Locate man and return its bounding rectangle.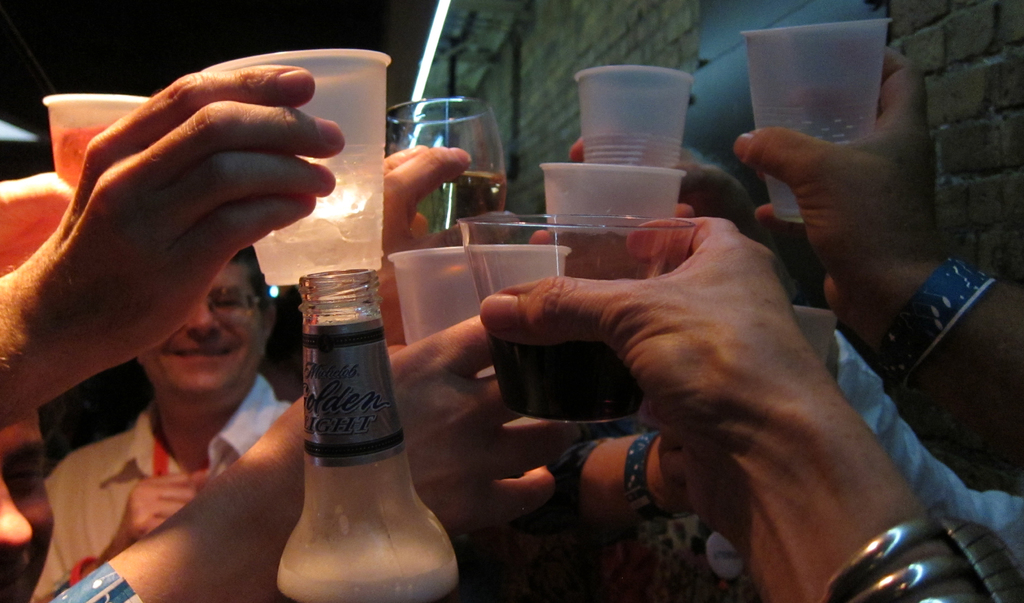
45/247/302/577.
